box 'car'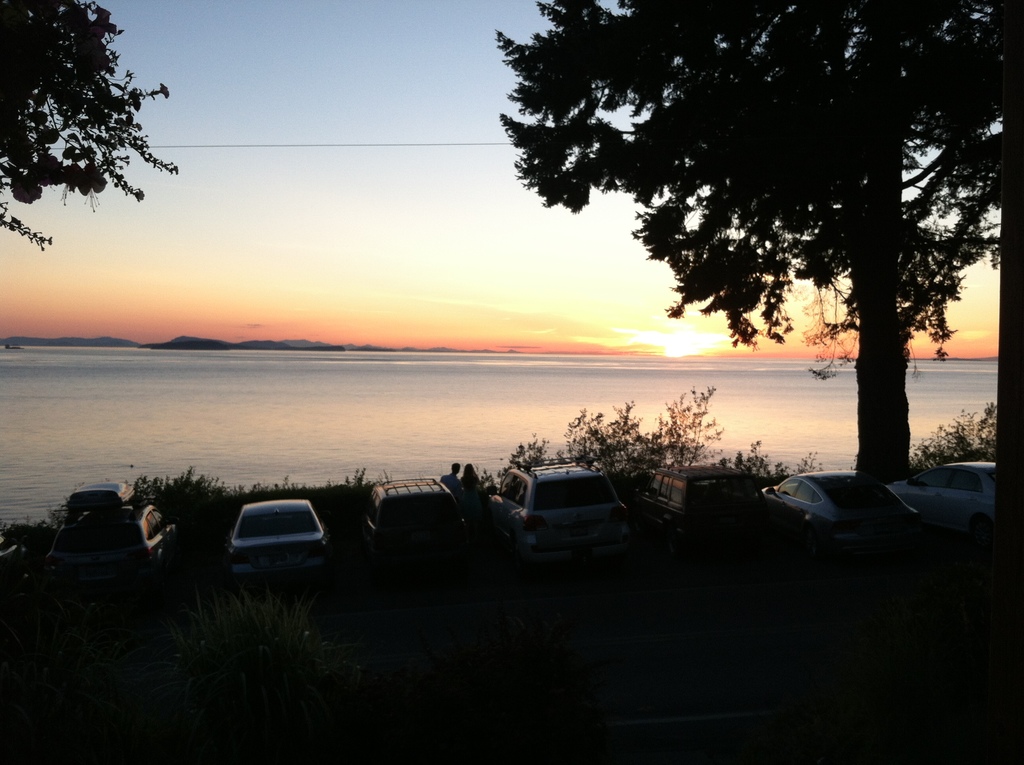
x1=362 y1=482 x2=469 y2=567
